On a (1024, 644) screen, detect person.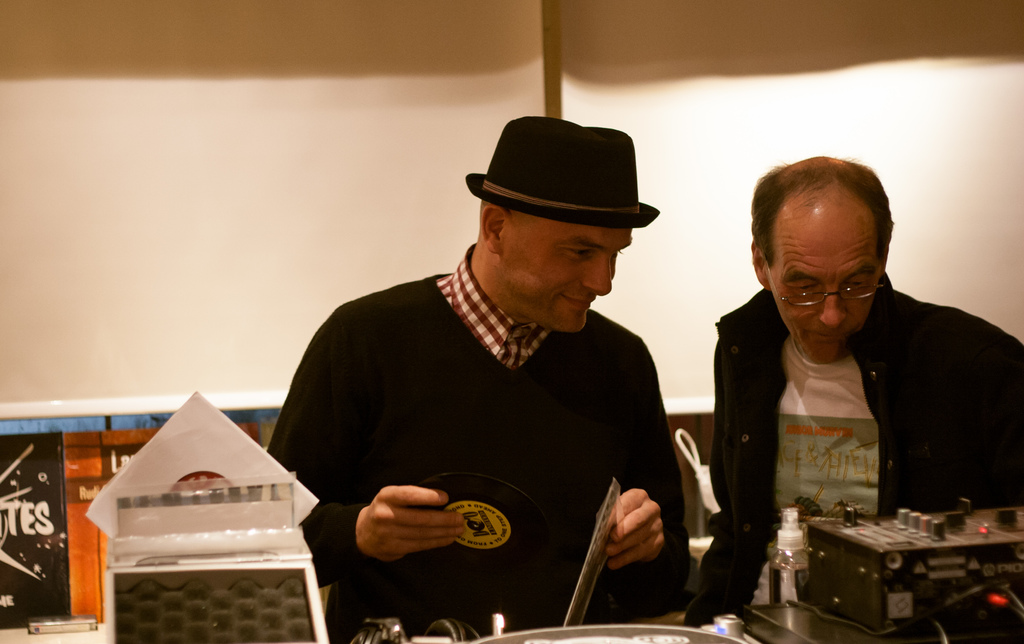
rect(272, 110, 701, 643).
